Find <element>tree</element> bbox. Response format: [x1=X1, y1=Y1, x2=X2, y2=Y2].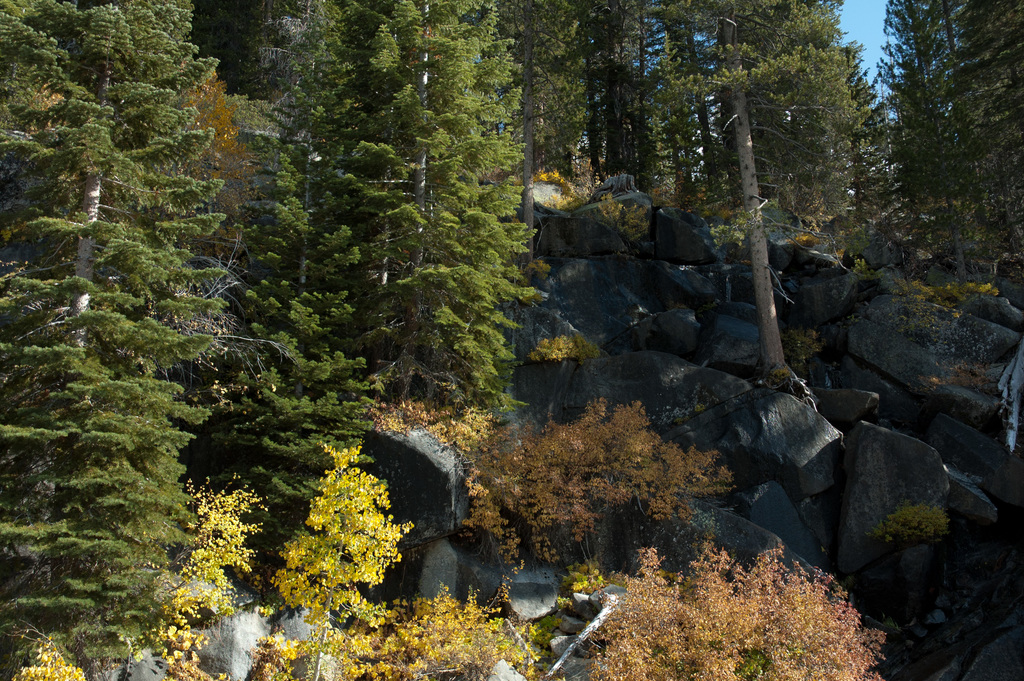
[x1=198, y1=0, x2=547, y2=409].
